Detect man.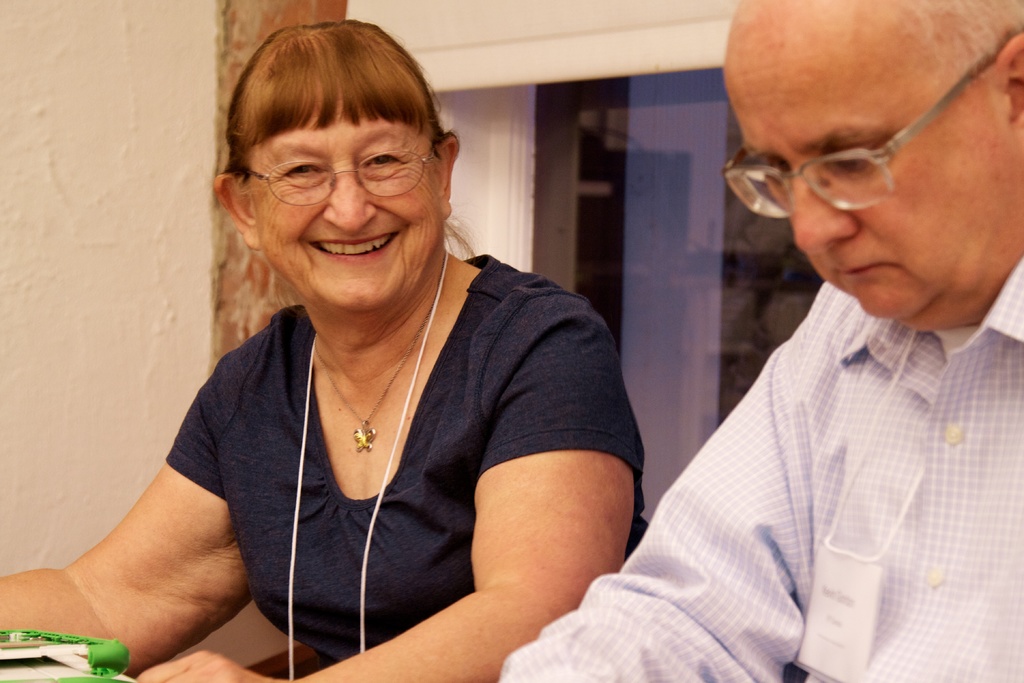
Detected at bbox=[554, 10, 1020, 659].
